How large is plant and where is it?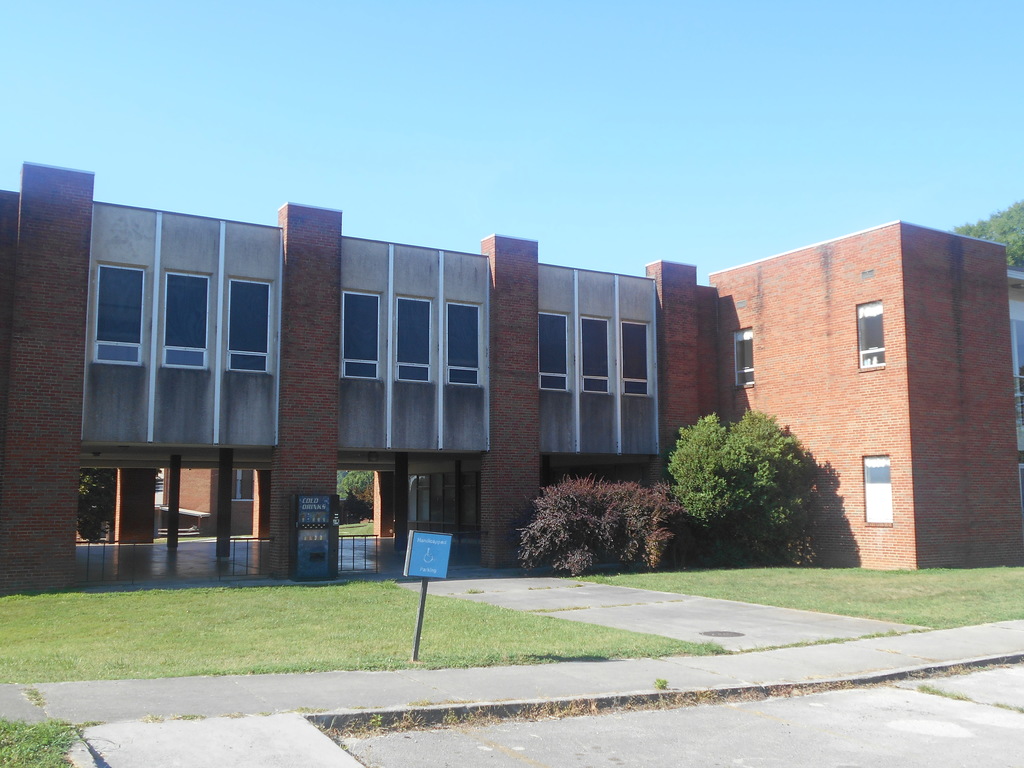
Bounding box: bbox(565, 556, 1021, 632).
